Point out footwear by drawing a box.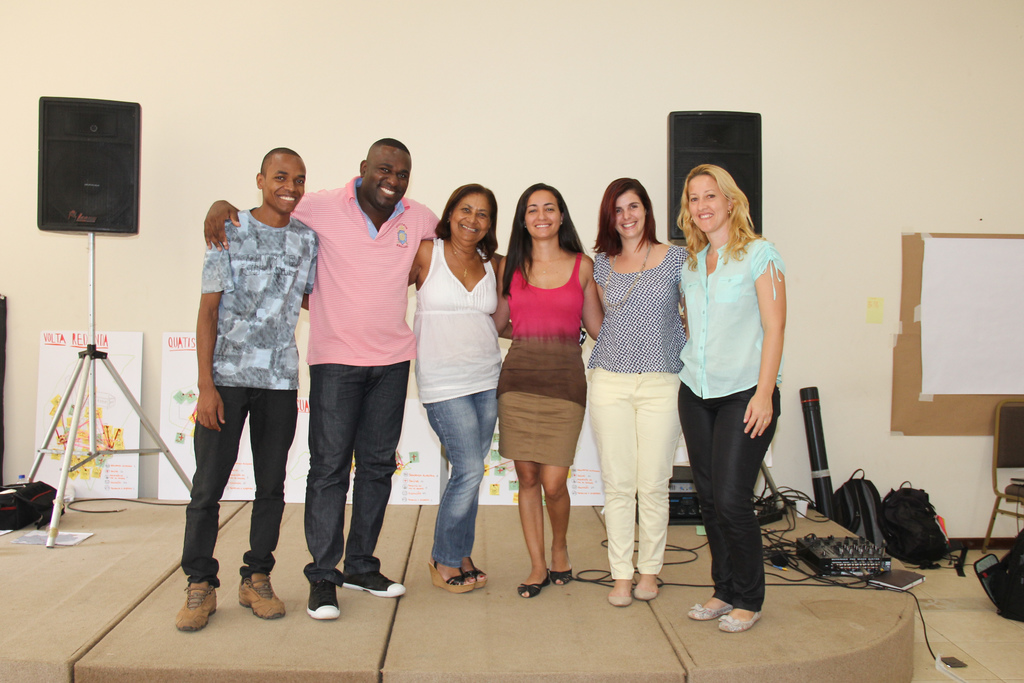
(516, 572, 548, 601).
